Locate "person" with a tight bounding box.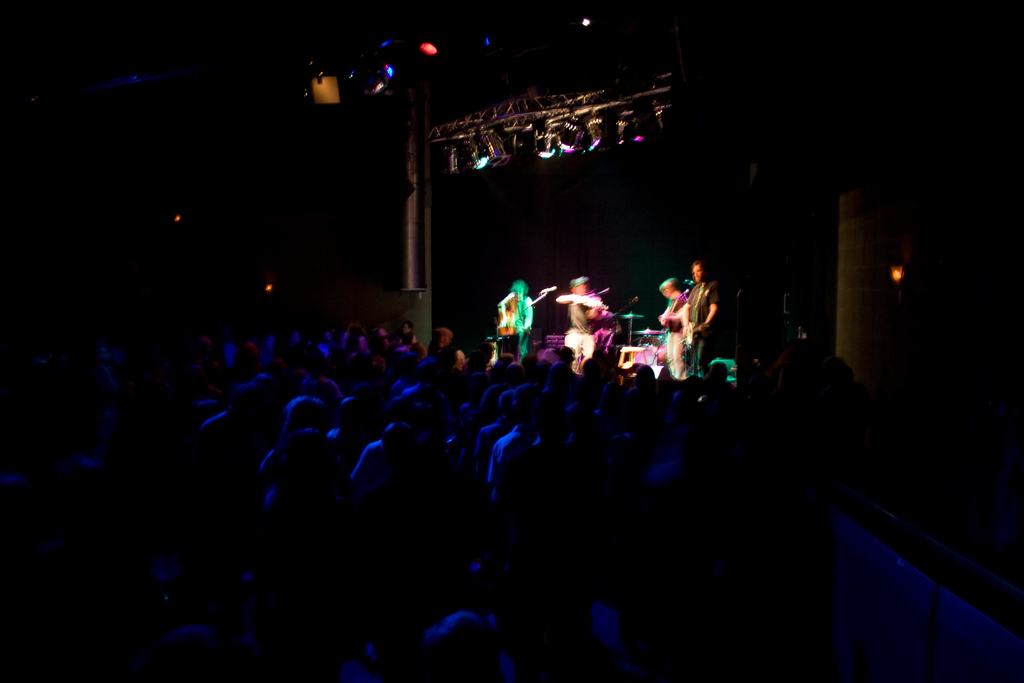
locate(556, 273, 614, 381).
